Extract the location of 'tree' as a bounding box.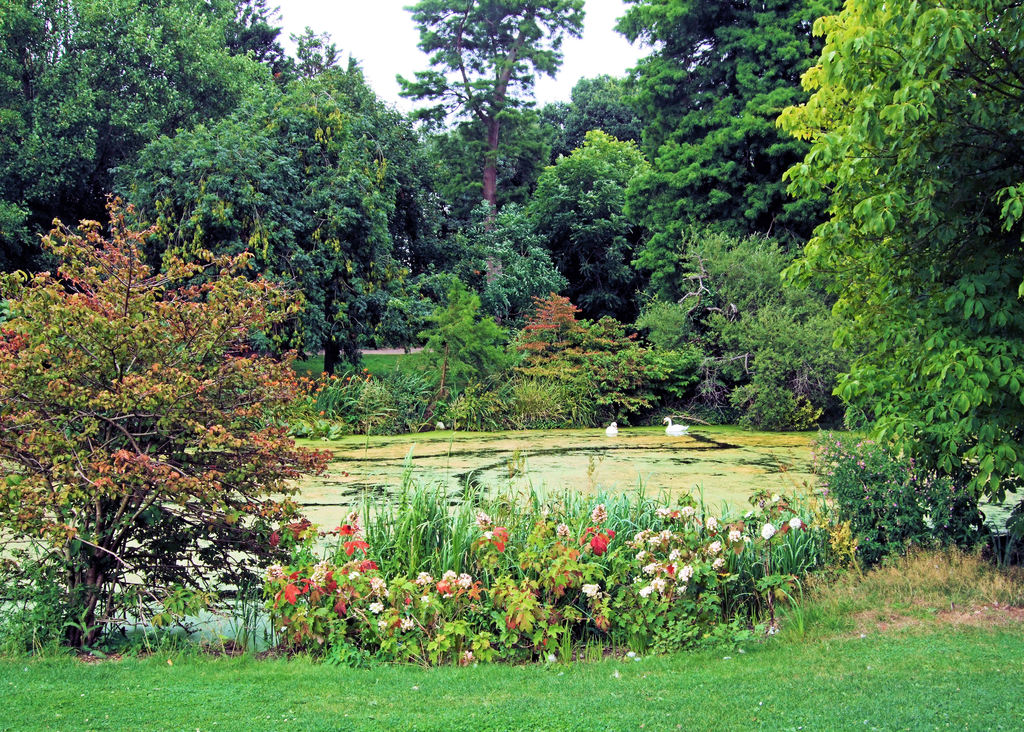
<bbox>543, 71, 685, 154</bbox>.
